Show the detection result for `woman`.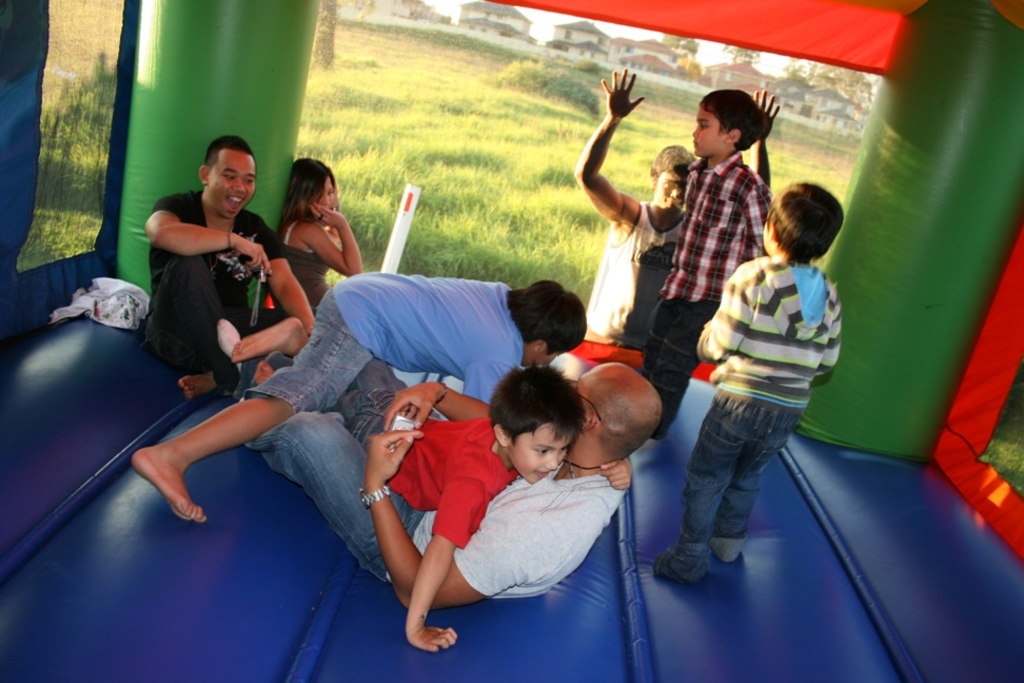
{"x1": 274, "y1": 154, "x2": 362, "y2": 320}.
